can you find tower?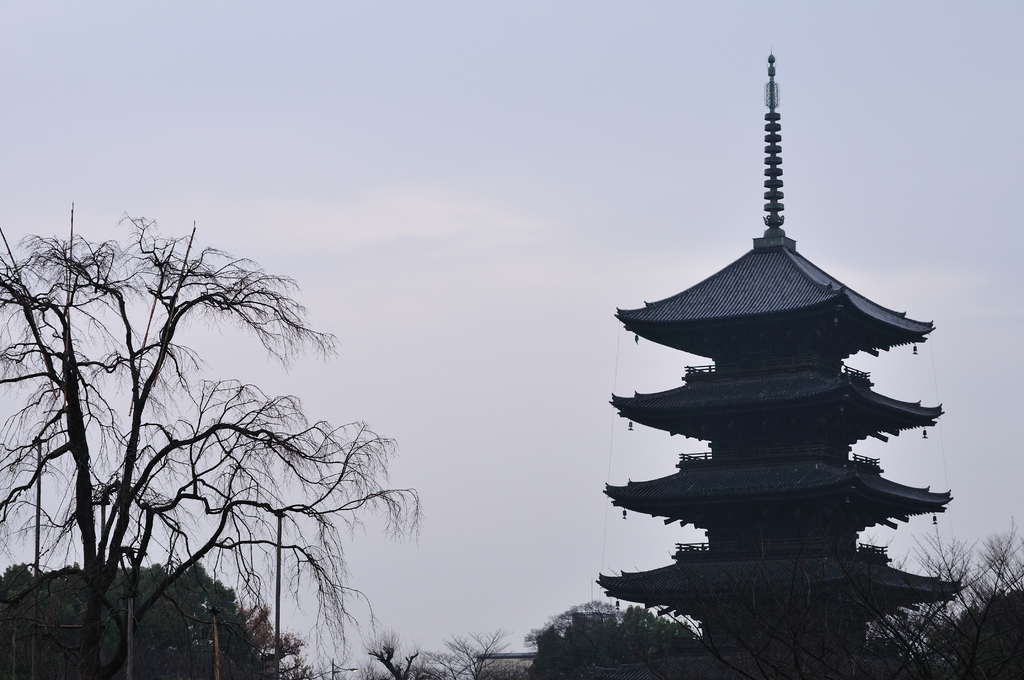
Yes, bounding box: box(596, 48, 962, 679).
